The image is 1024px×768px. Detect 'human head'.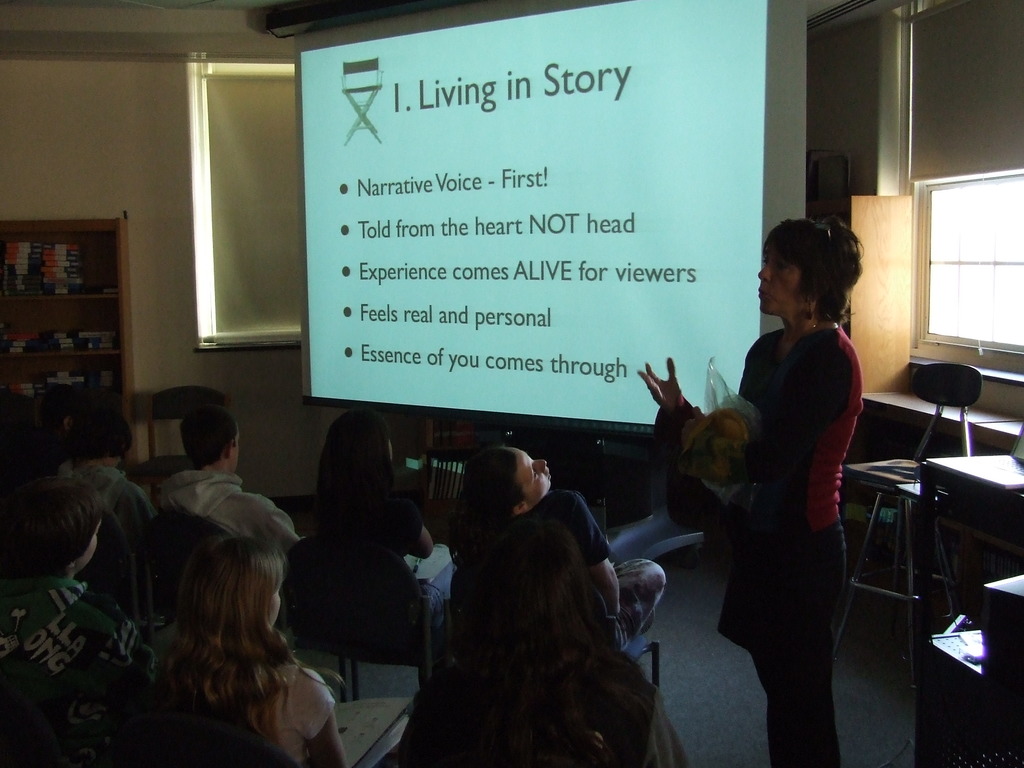
Detection: [left=465, top=521, right=603, bottom=684].
